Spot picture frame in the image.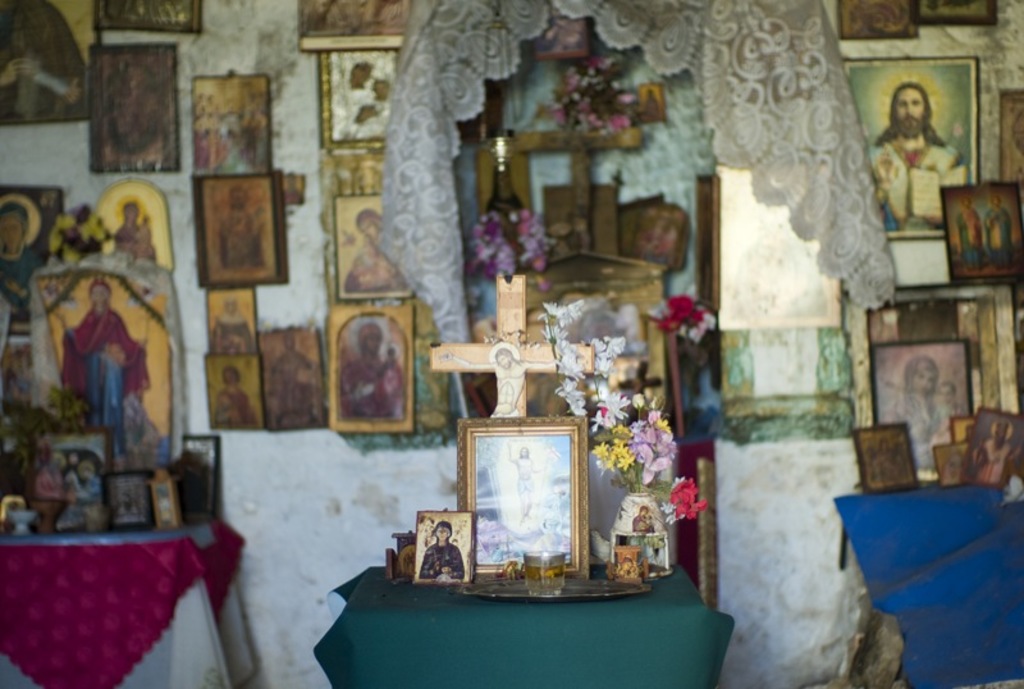
picture frame found at [left=929, top=433, right=970, bottom=494].
